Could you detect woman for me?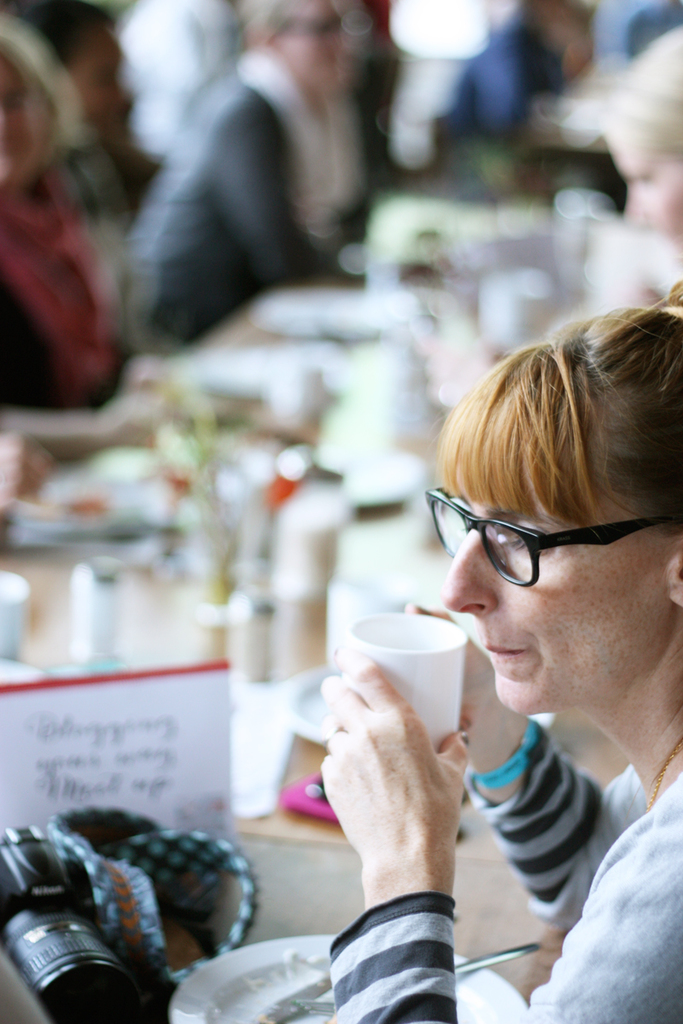
Detection result: 0 21 221 463.
